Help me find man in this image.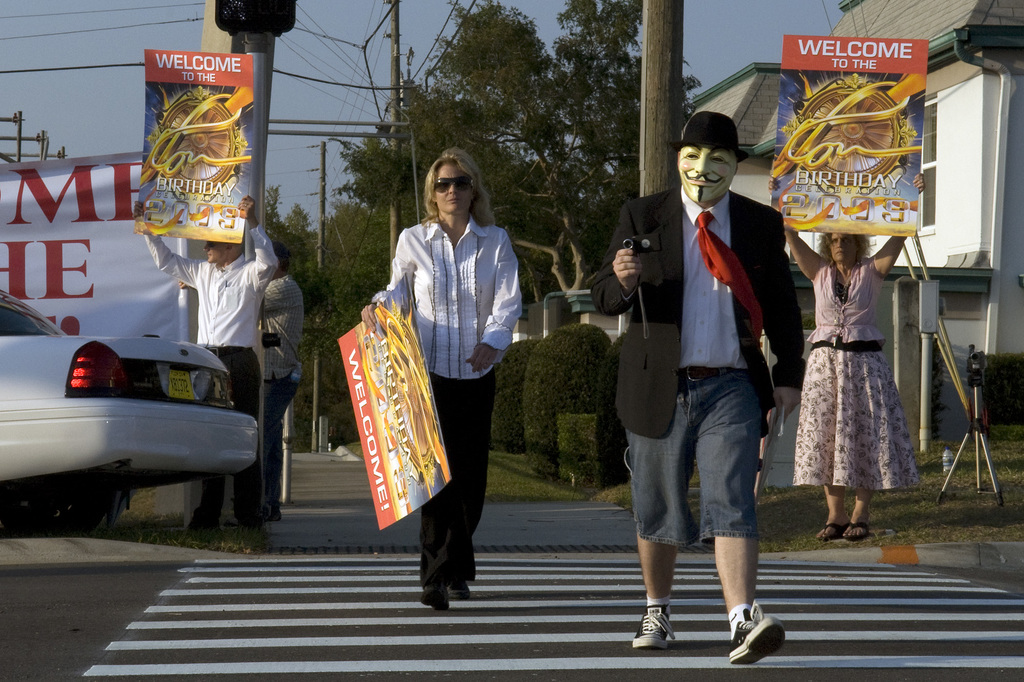
Found it: 135:194:275:535.
